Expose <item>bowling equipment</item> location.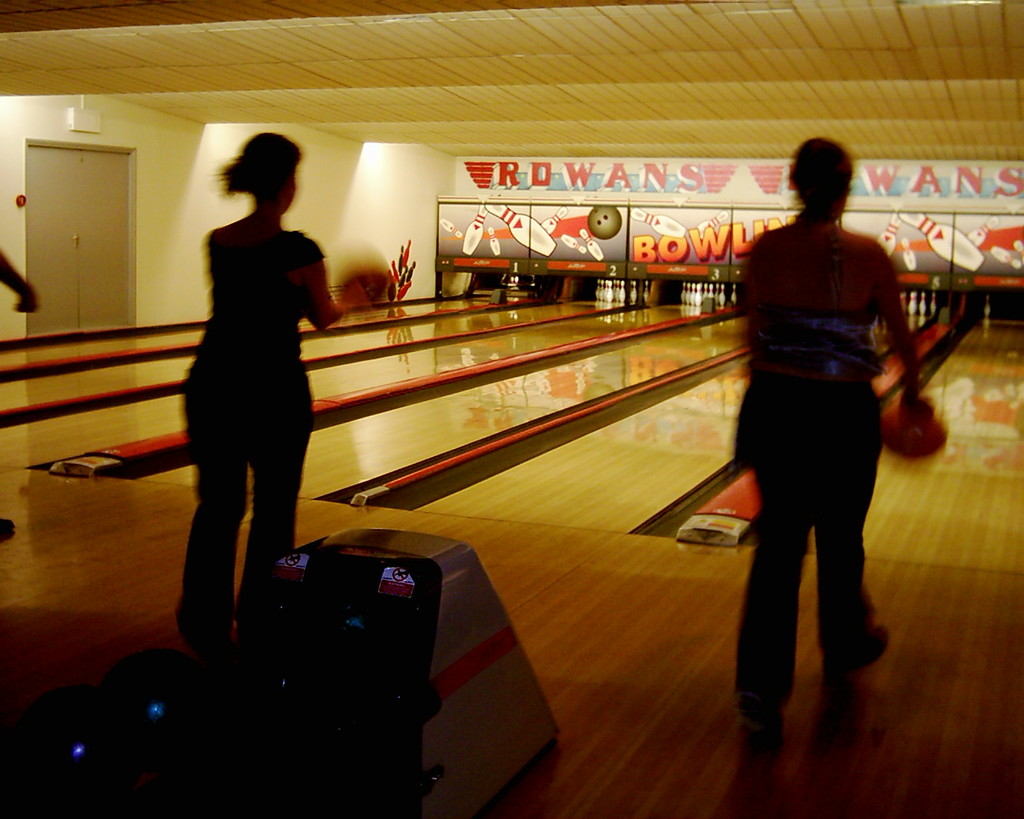
Exposed at [930,294,935,318].
